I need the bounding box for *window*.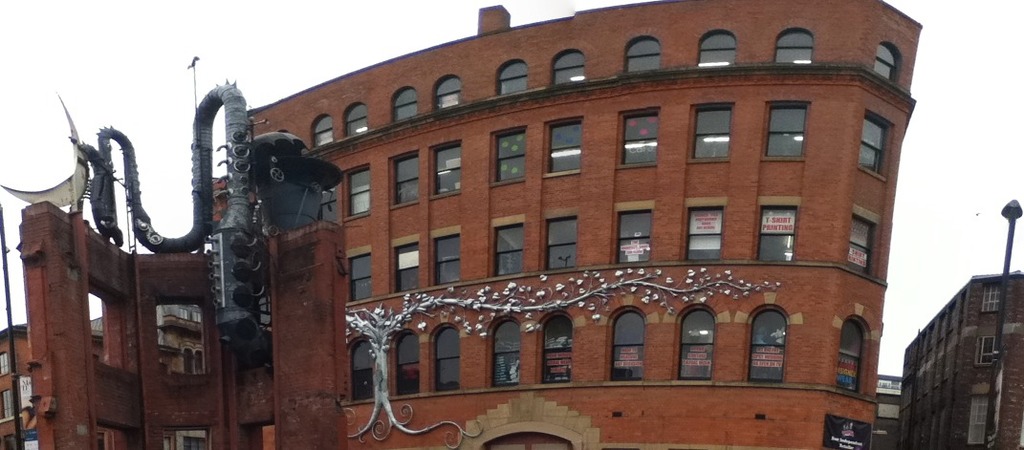
Here it is: [425,226,468,289].
